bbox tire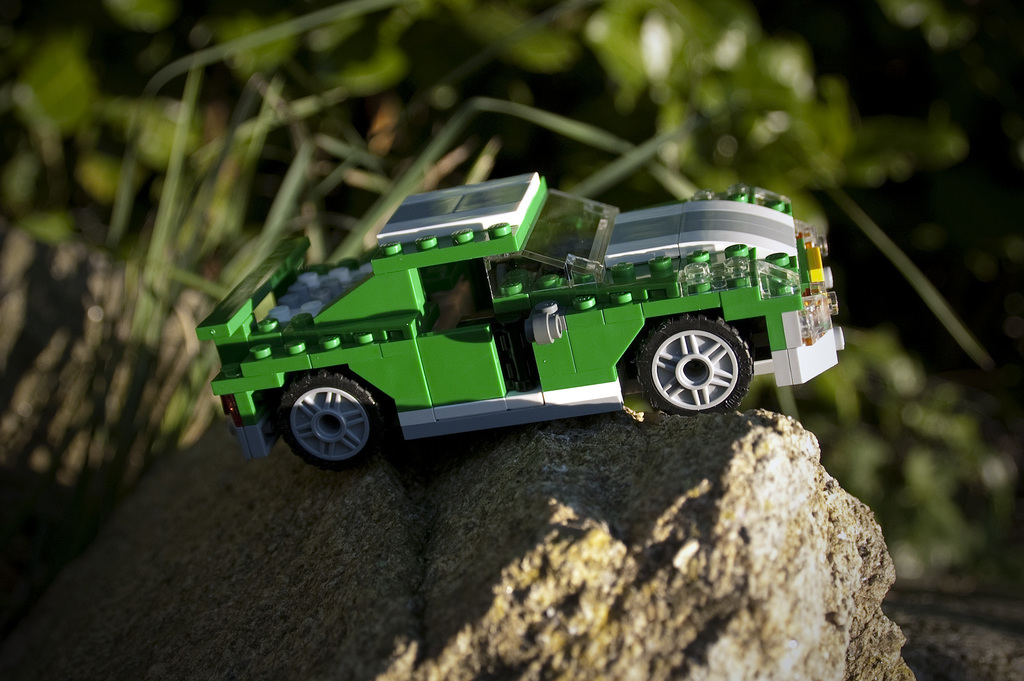
[268, 369, 394, 474]
